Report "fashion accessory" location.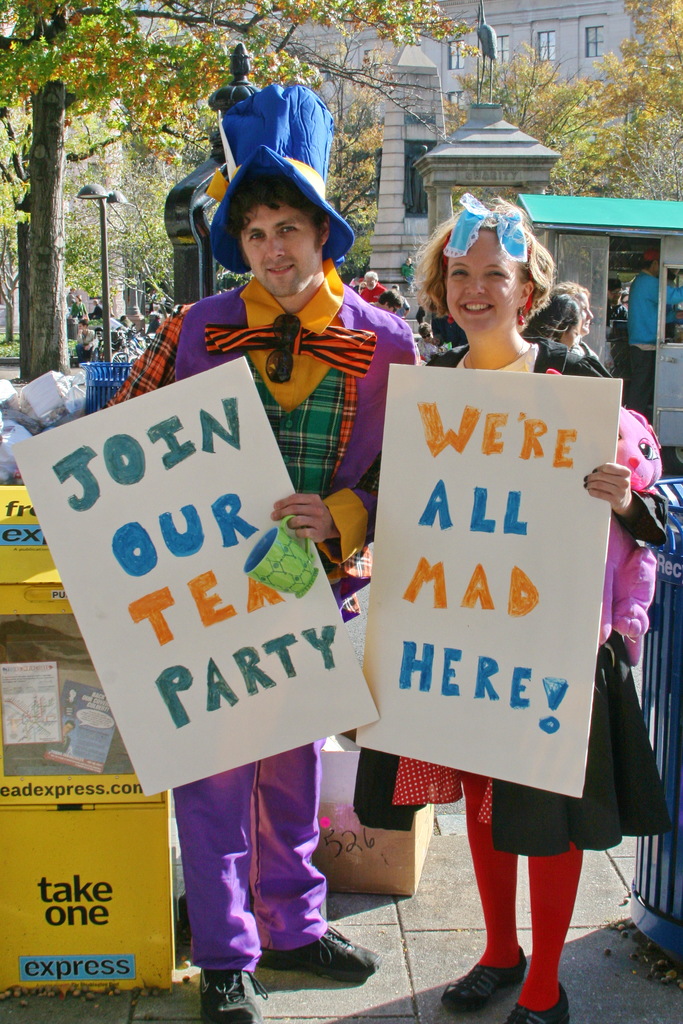
Report: region(387, 303, 399, 317).
